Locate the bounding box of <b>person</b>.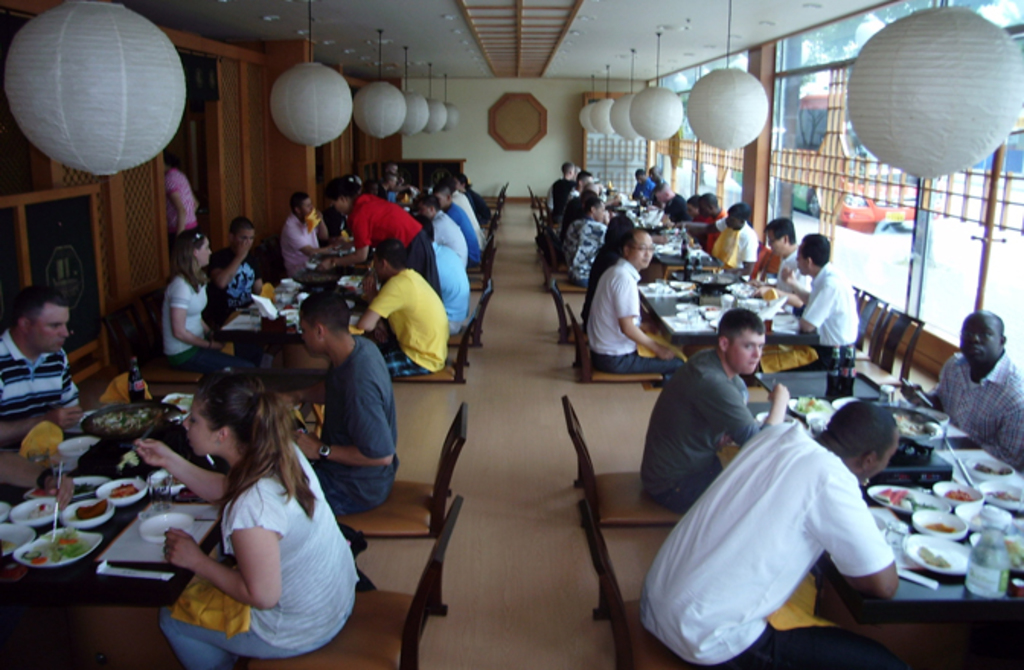
Bounding box: 712 201 759 276.
